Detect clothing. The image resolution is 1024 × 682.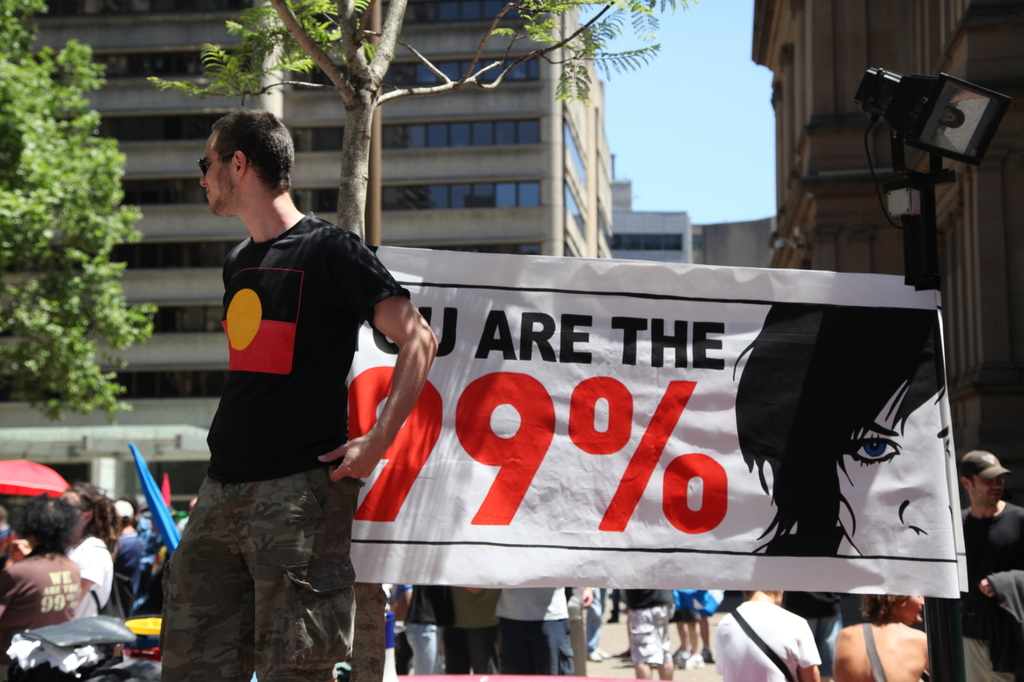
65, 542, 115, 627.
